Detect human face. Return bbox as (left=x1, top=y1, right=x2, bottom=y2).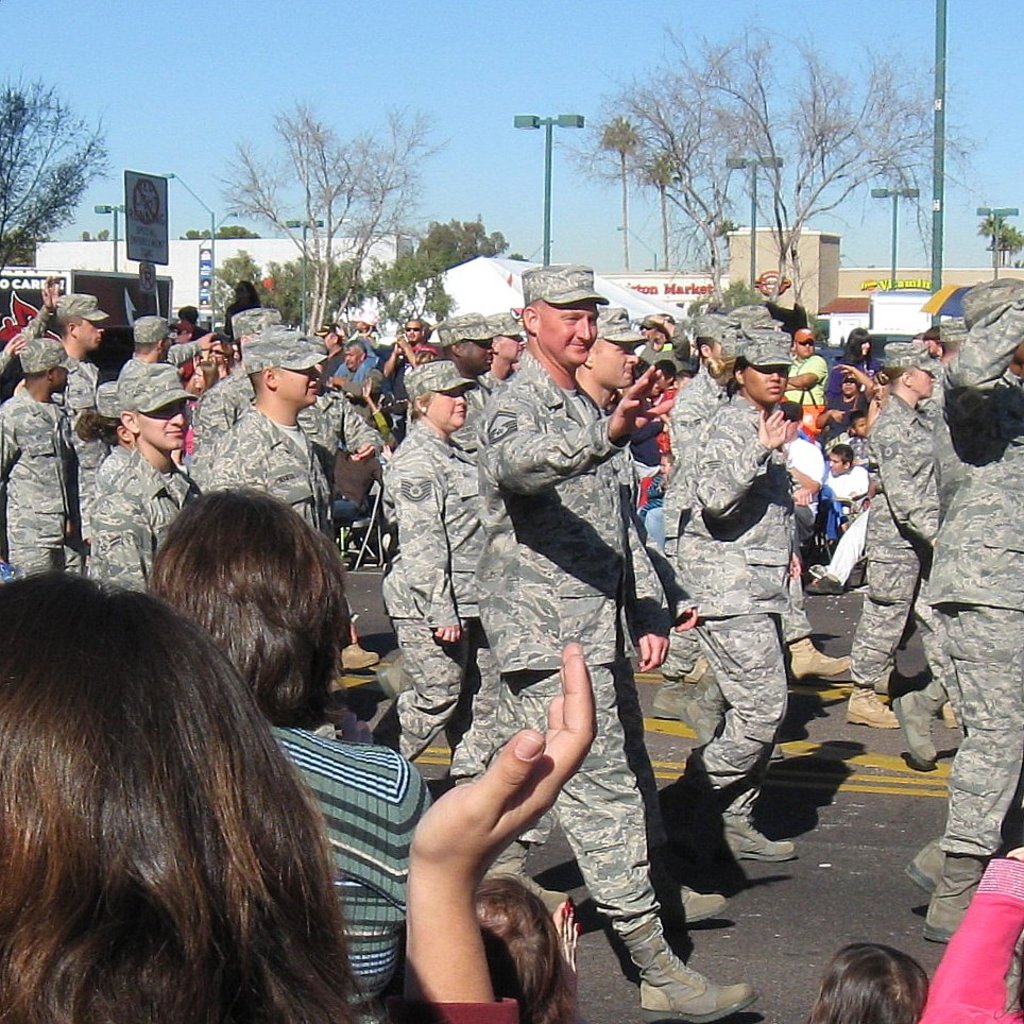
(left=501, top=335, right=526, bottom=360).
